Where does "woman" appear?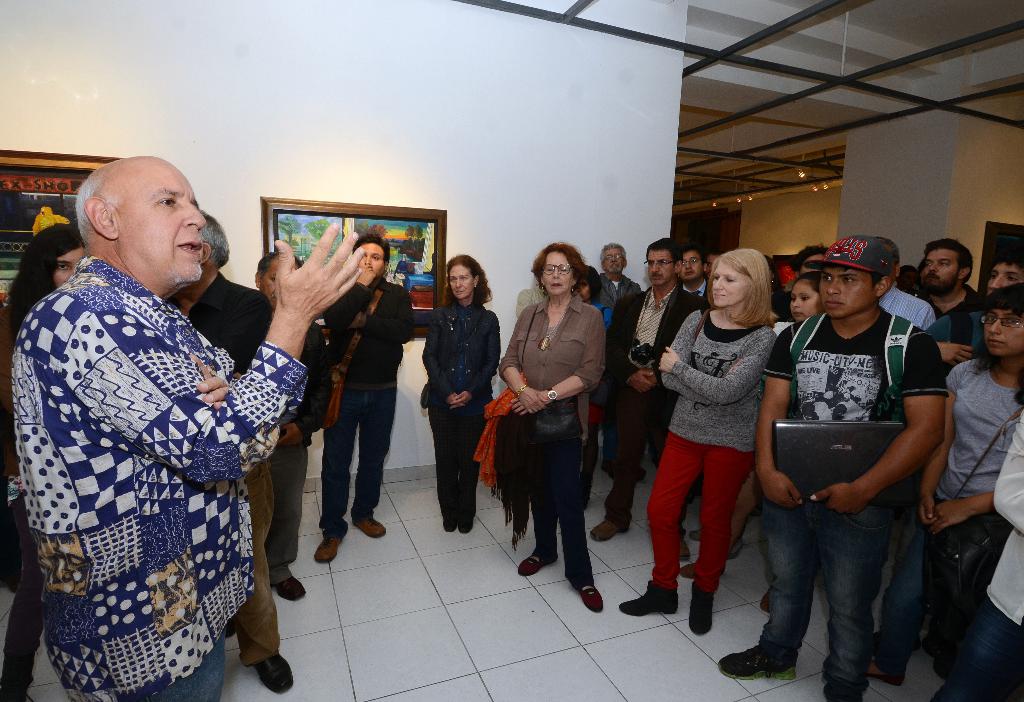
Appears at (x1=0, y1=221, x2=84, y2=701).
